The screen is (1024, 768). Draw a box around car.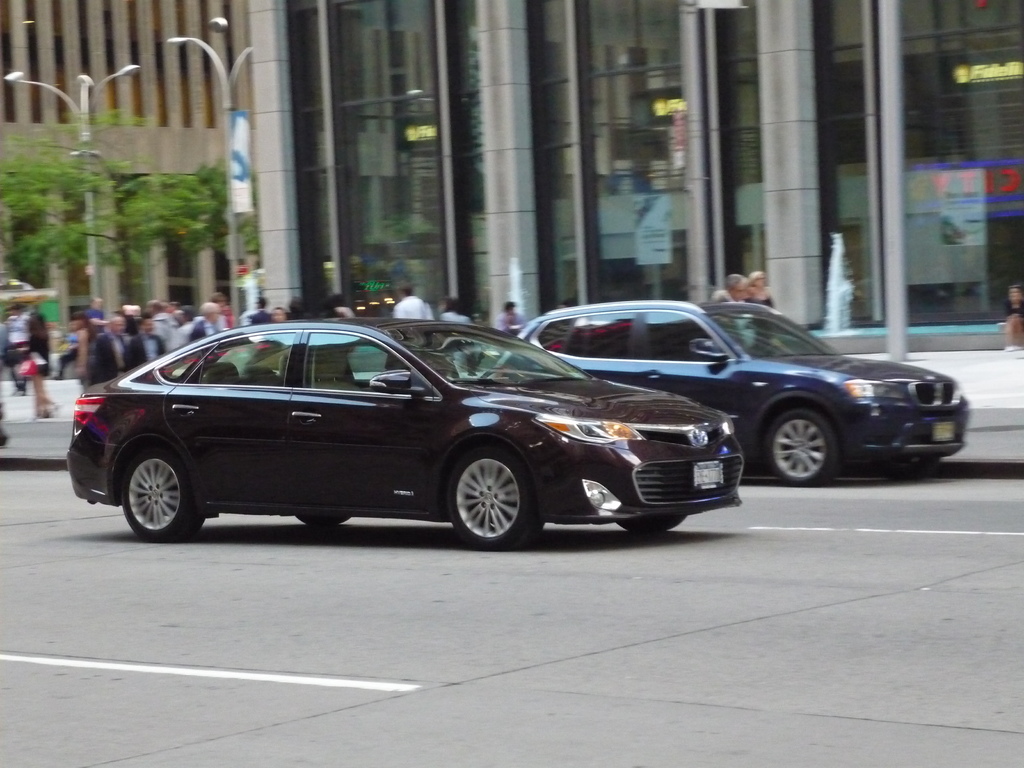
<box>65,315,747,545</box>.
